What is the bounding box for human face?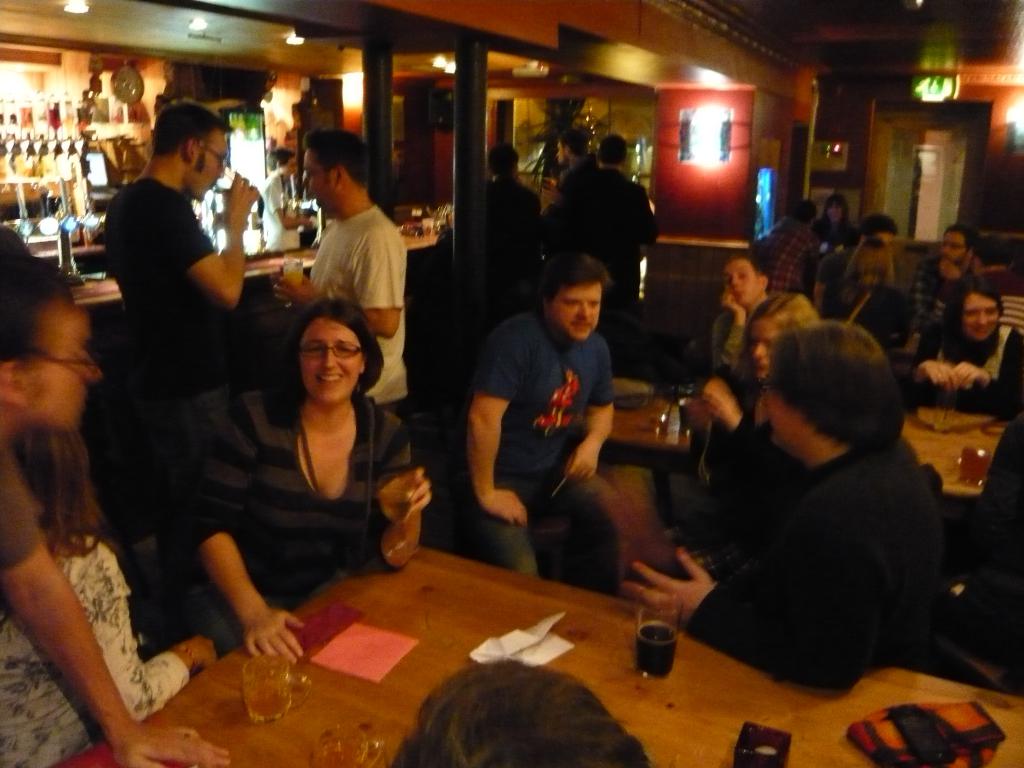
BBox(721, 259, 764, 305).
